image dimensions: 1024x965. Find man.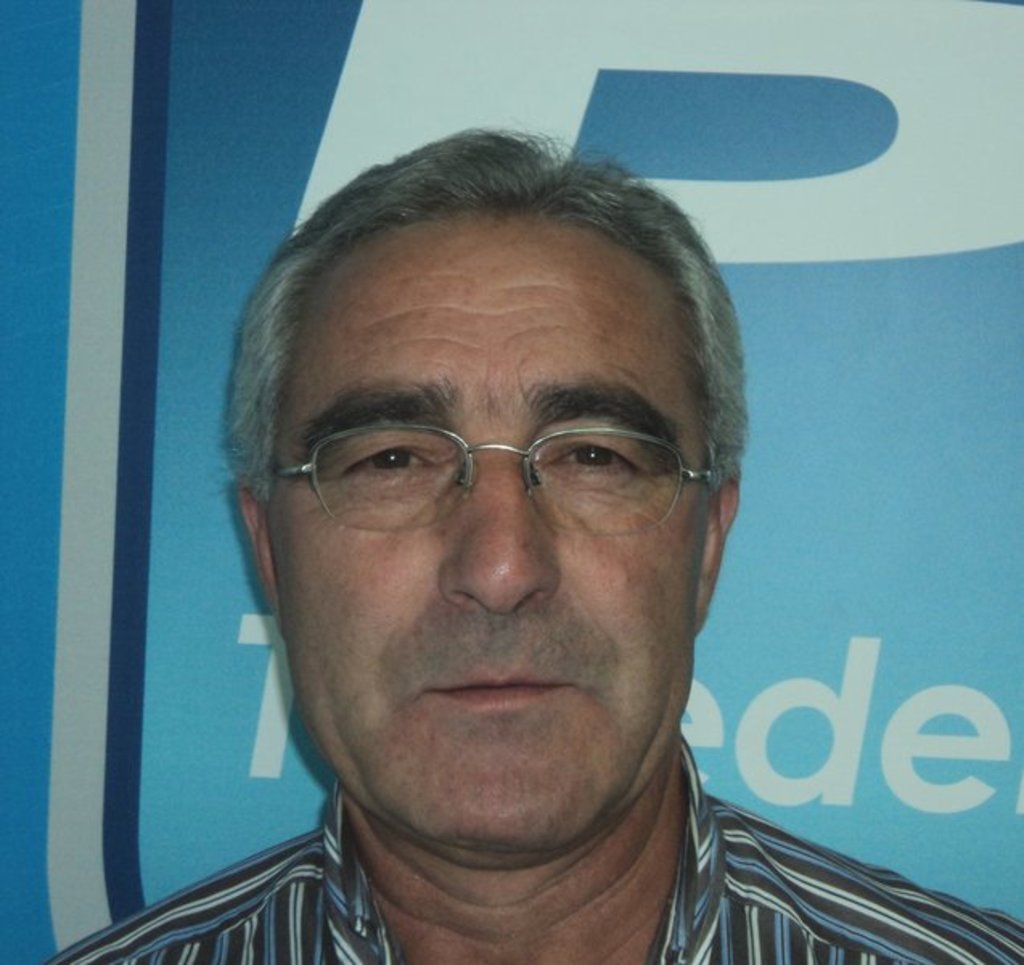
region(50, 113, 1022, 963).
